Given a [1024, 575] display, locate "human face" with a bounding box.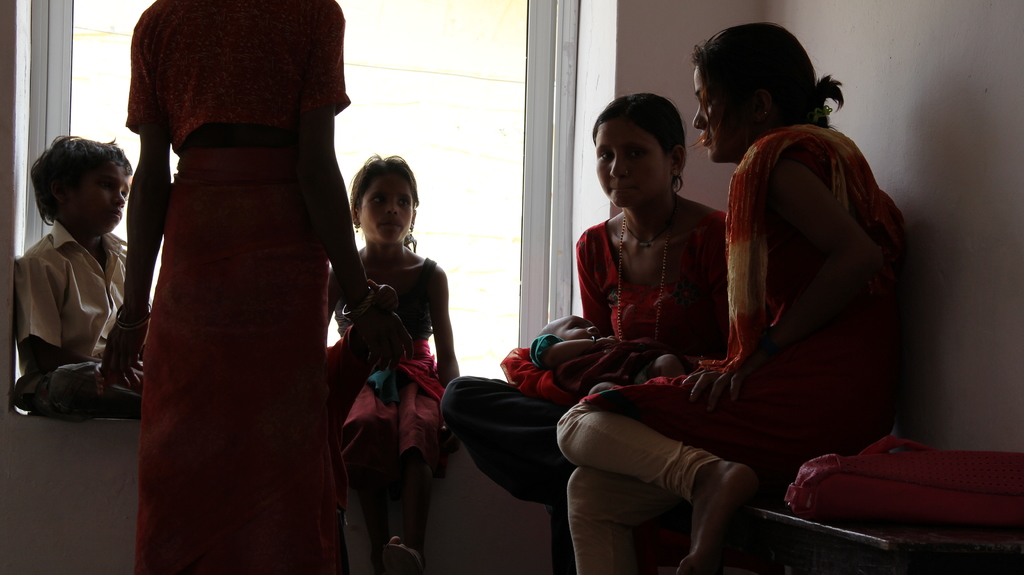
Located: 49, 156, 129, 247.
